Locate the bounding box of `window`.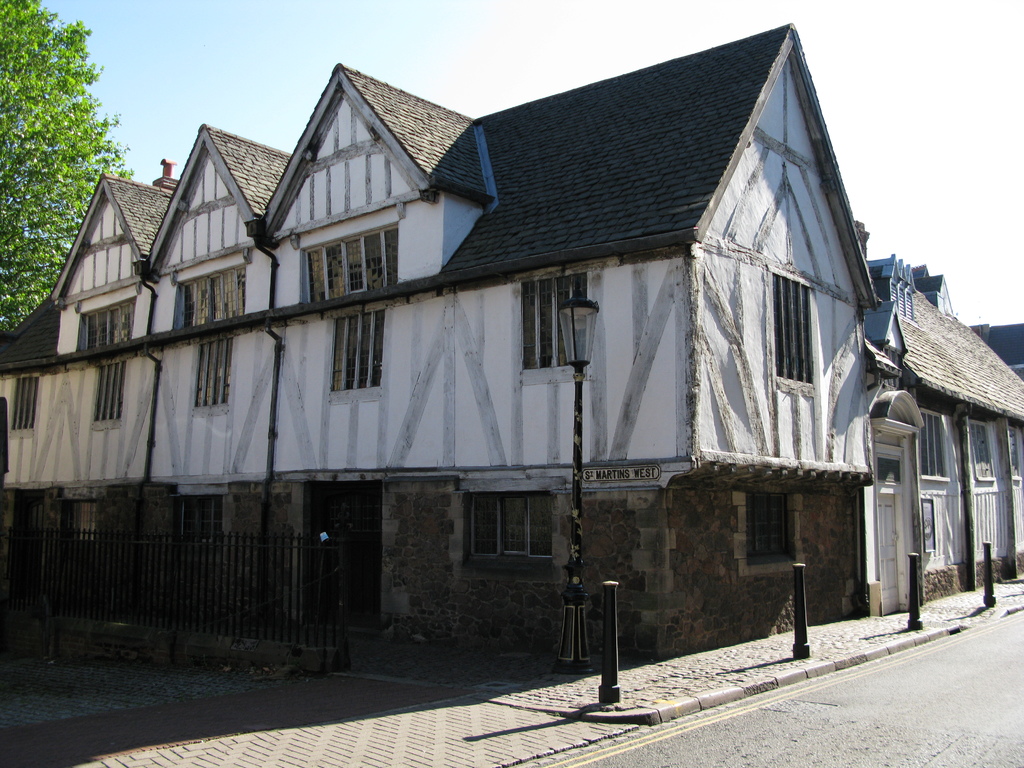
Bounding box: x1=523, y1=275, x2=587, y2=368.
